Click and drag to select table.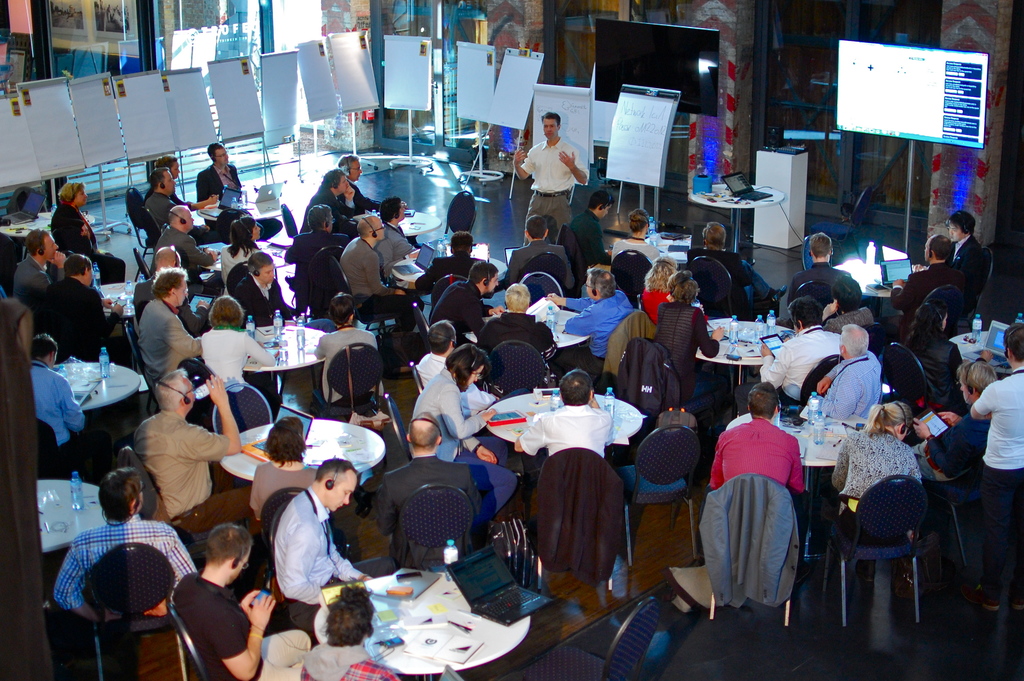
Selection: [left=695, top=316, right=789, bottom=385].
